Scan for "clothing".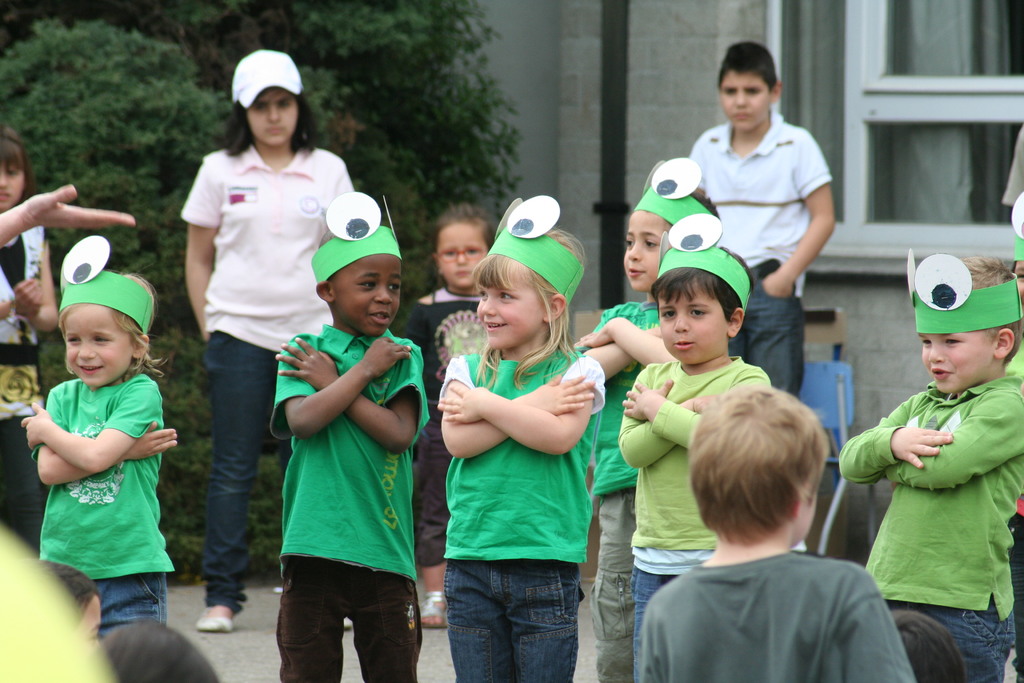
Scan result: Rect(842, 345, 1020, 658).
